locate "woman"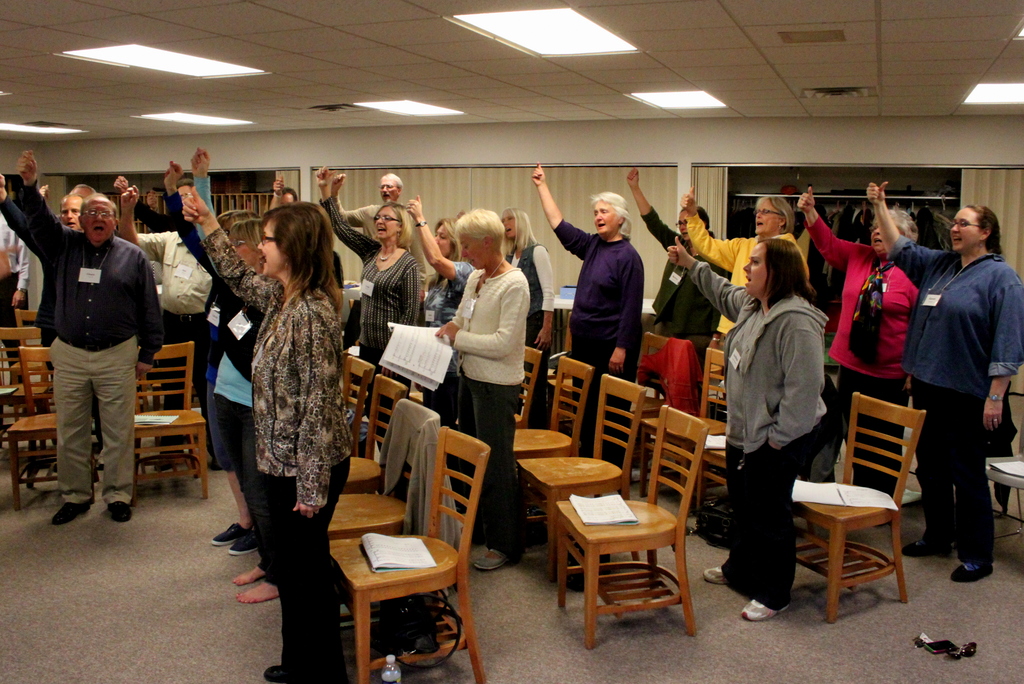
detection(498, 204, 562, 419)
